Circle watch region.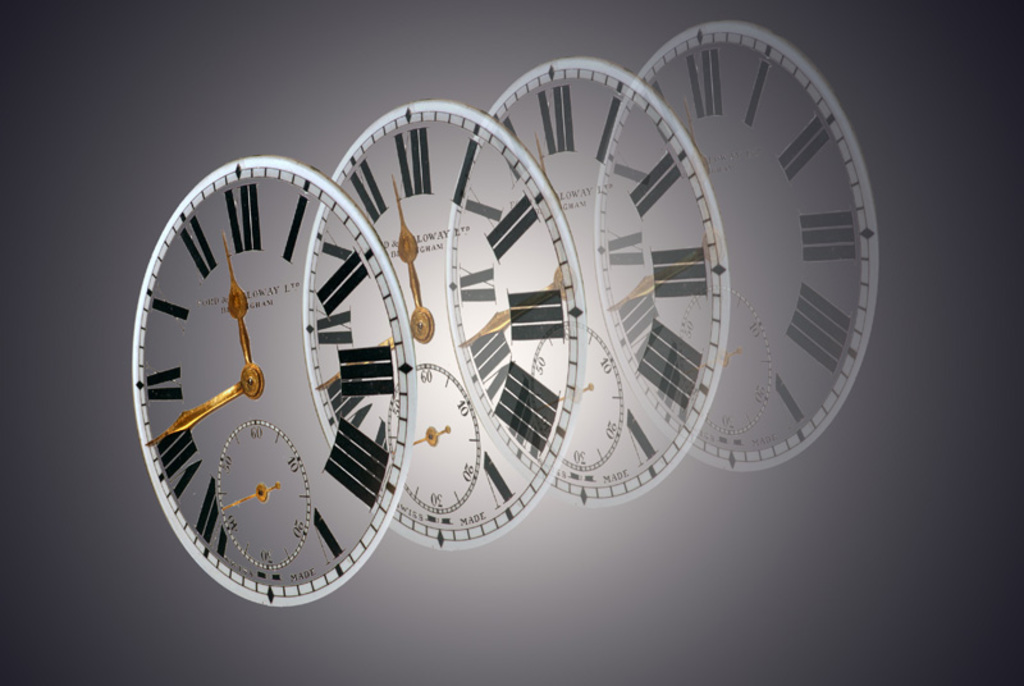
Region: (left=124, top=148, right=416, bottom=607).
